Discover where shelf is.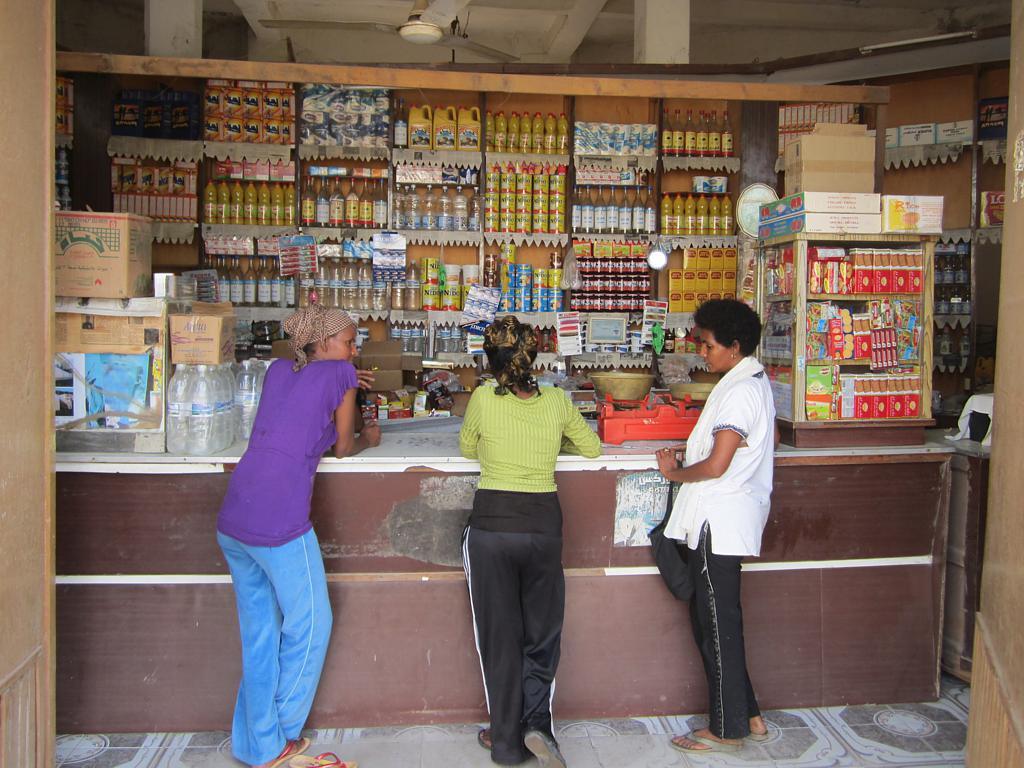
Discovered at 664,101,733,166.
